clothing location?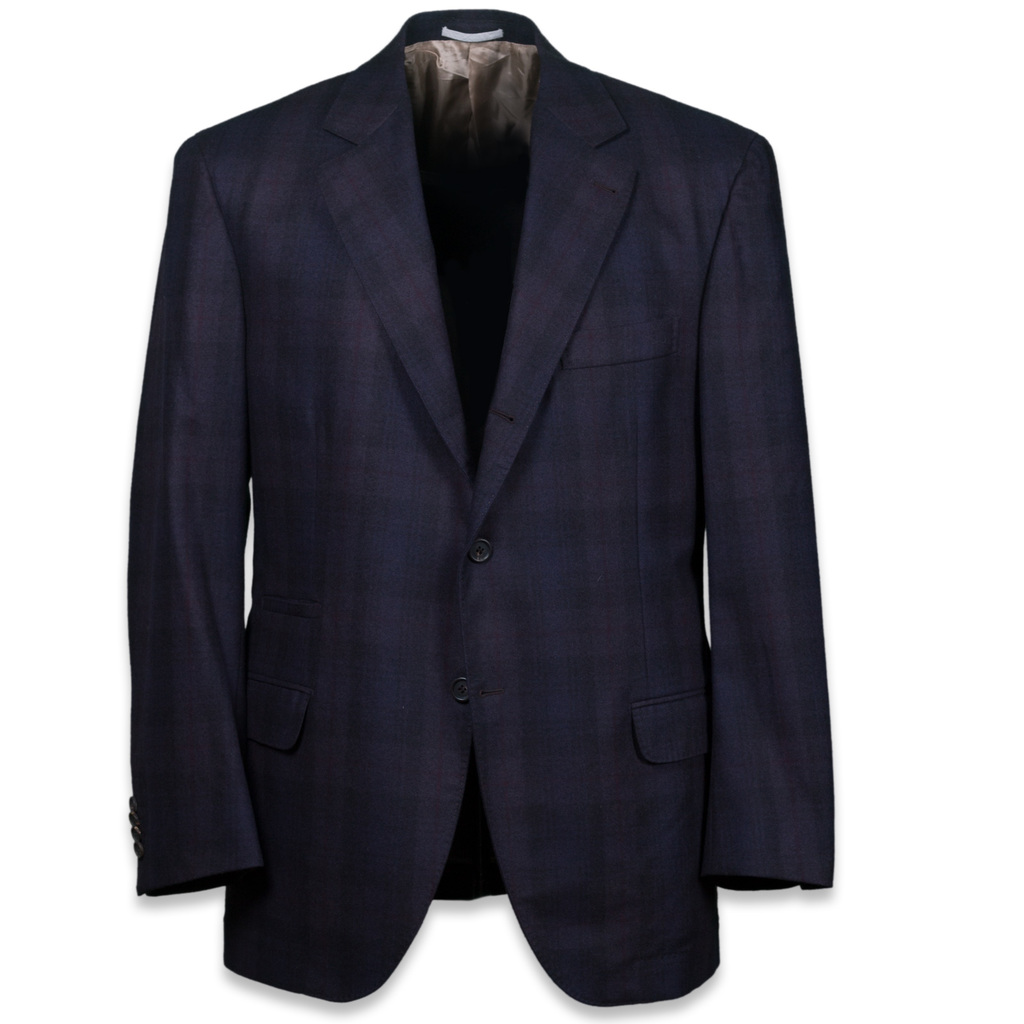
(x1=127, y1=12, x2=837, y2=1009)
